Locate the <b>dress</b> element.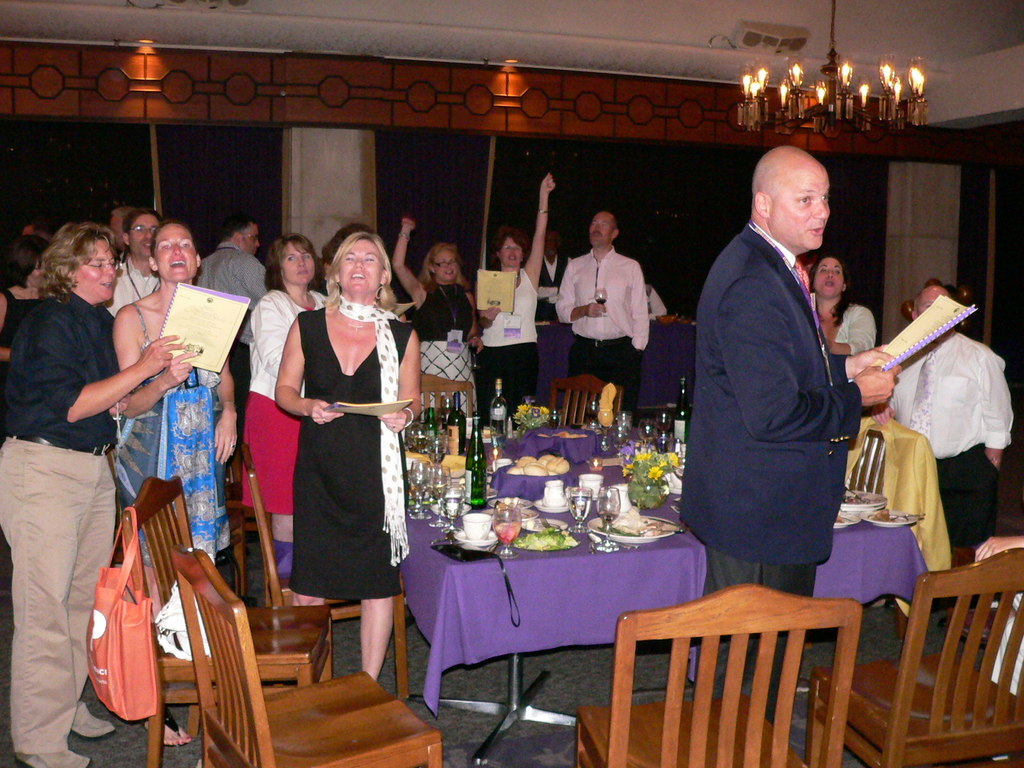
Element bbox: region(240, 305, 312, 515).
